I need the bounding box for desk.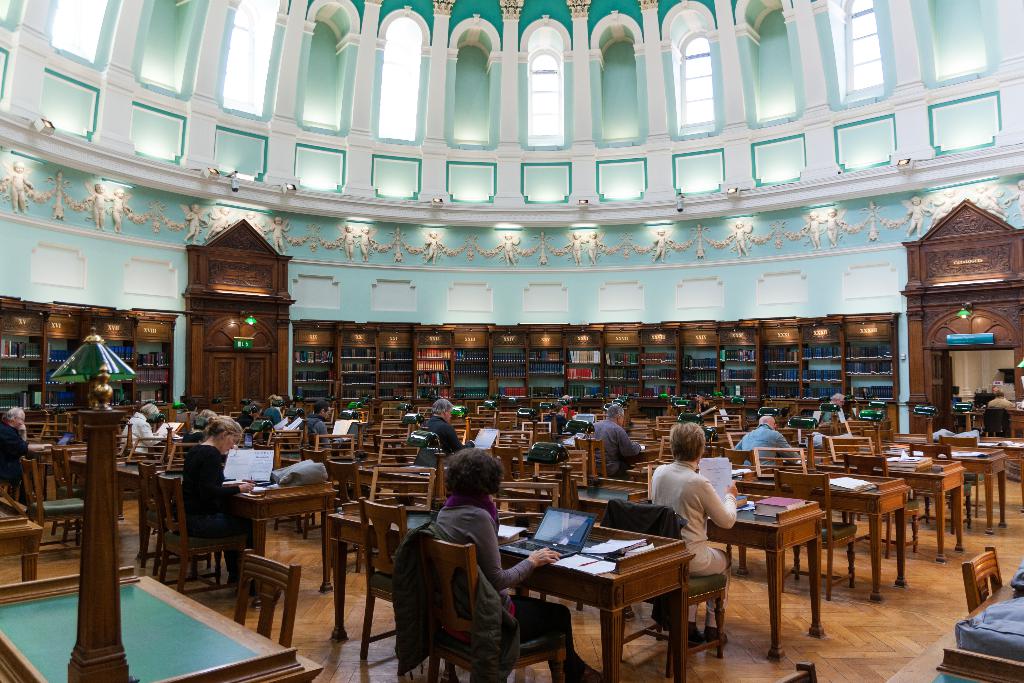
Here it is: [729,473,918,605].
